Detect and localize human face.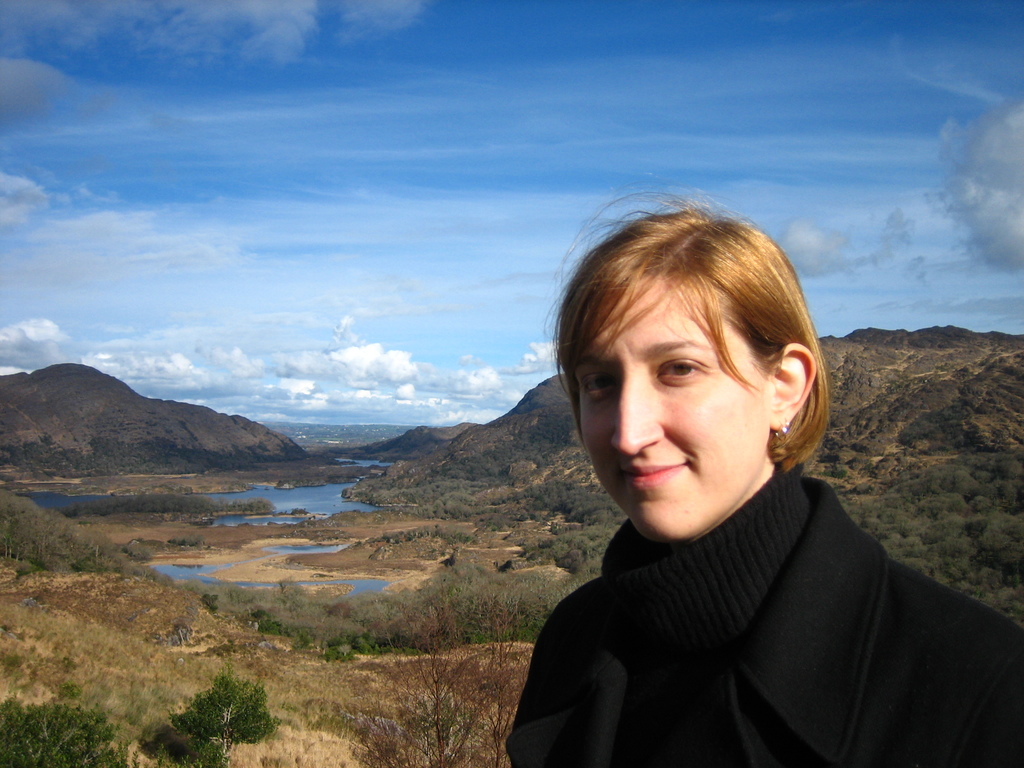
Localized at bbox=[578, 276, 768, 538].
